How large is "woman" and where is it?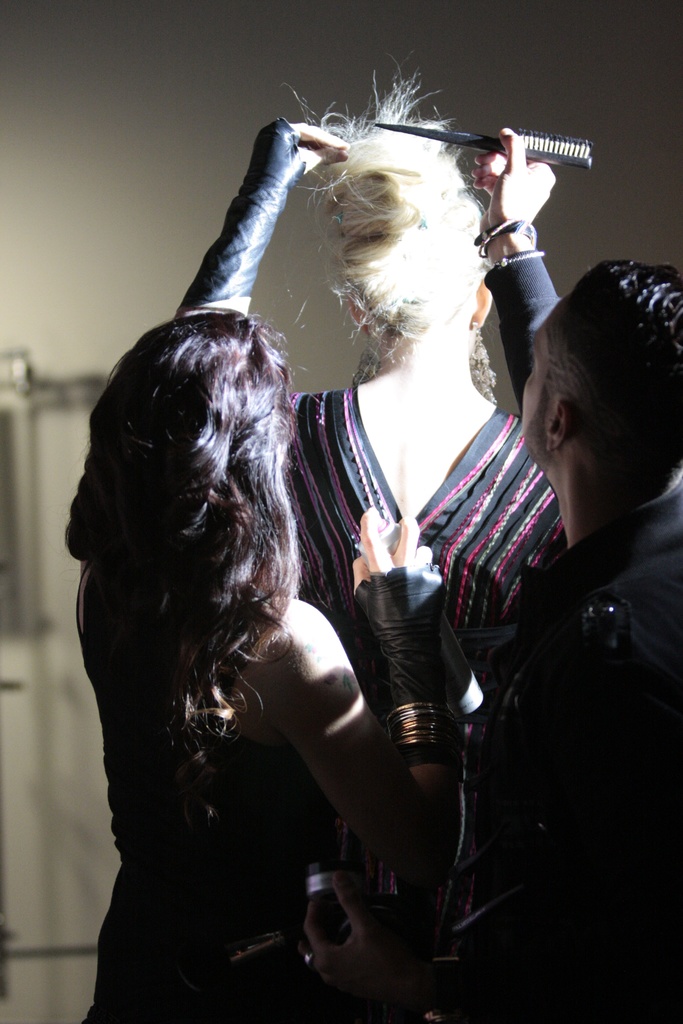
Bounding box: box(249, 47, 586, 872).
